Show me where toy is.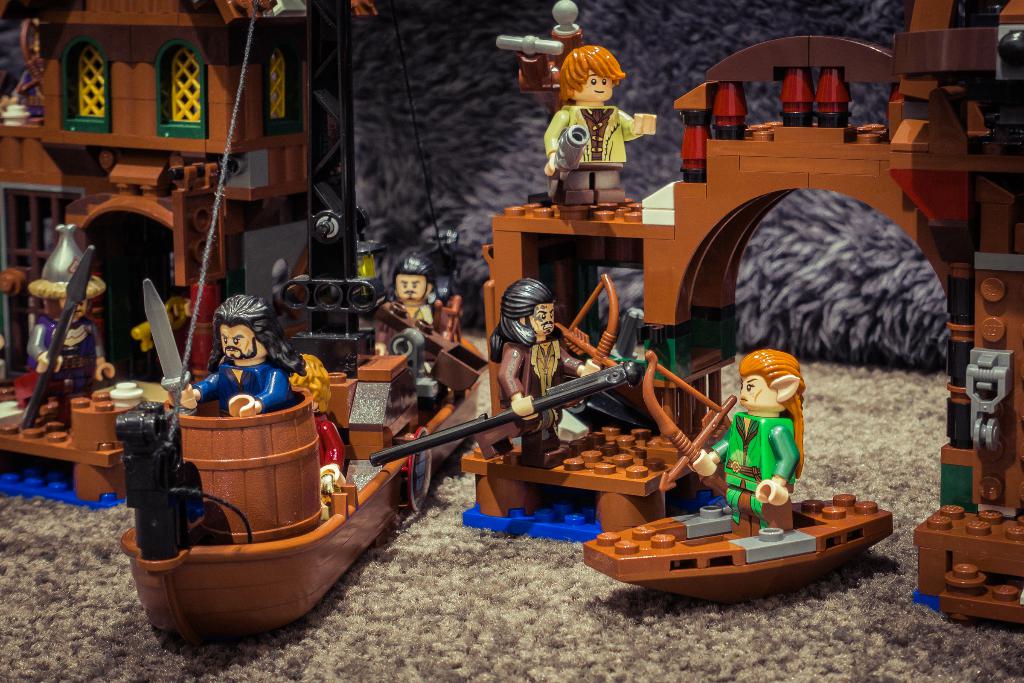
toy is at {"left": 638, "top": 347, "right": 759, "bottom": 518}.
